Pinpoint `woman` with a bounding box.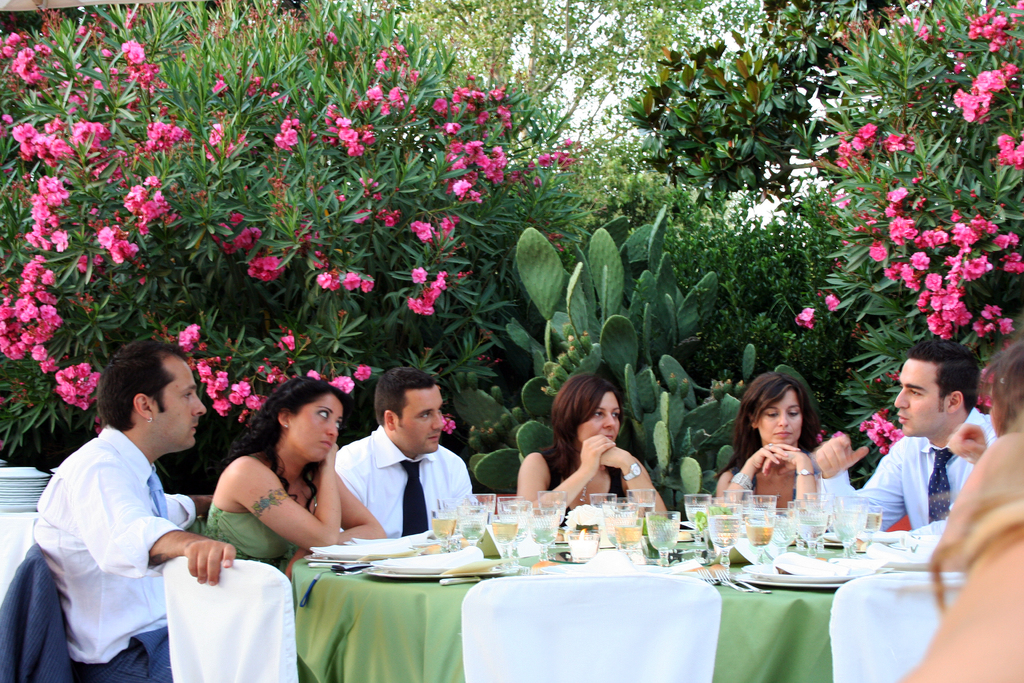
l=513, t=374, r=669, b=525.
